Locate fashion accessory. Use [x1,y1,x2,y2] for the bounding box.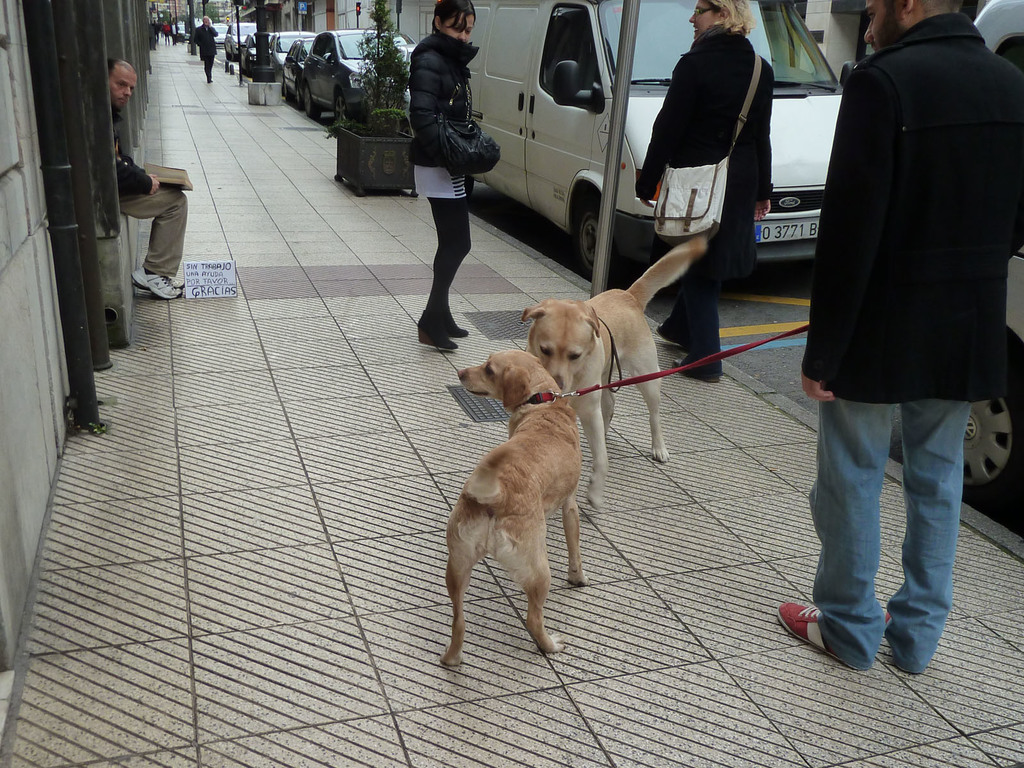
[672,359,721,385].
